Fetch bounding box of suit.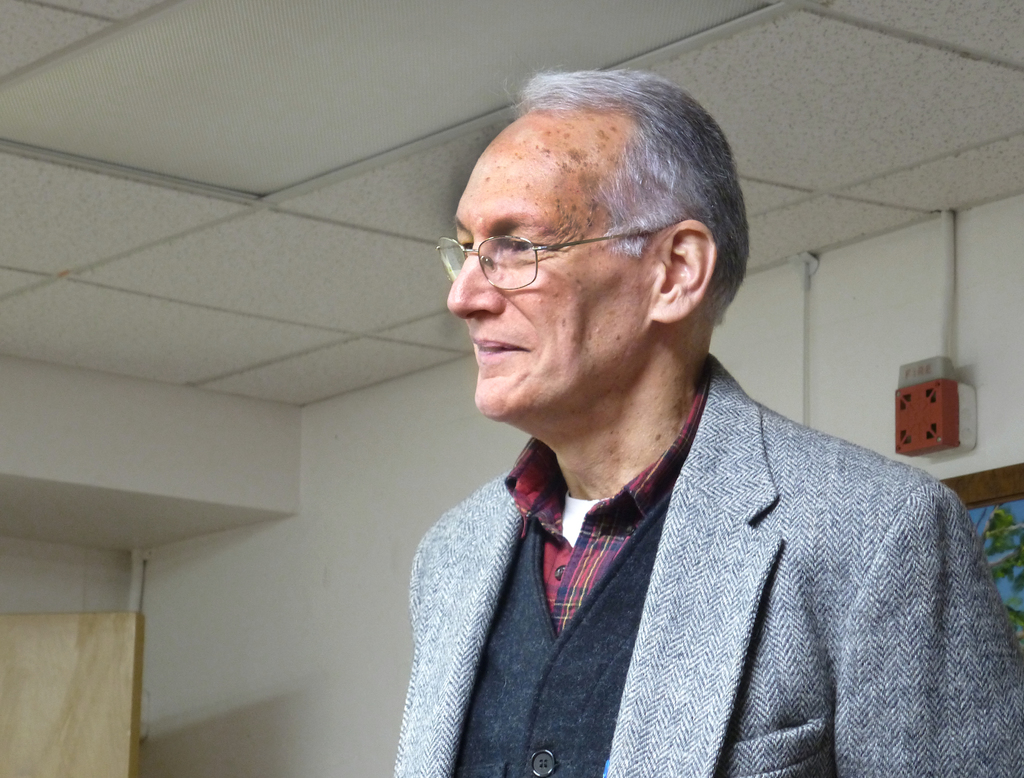
Bbox: <box>370,187,983,777</box>.
